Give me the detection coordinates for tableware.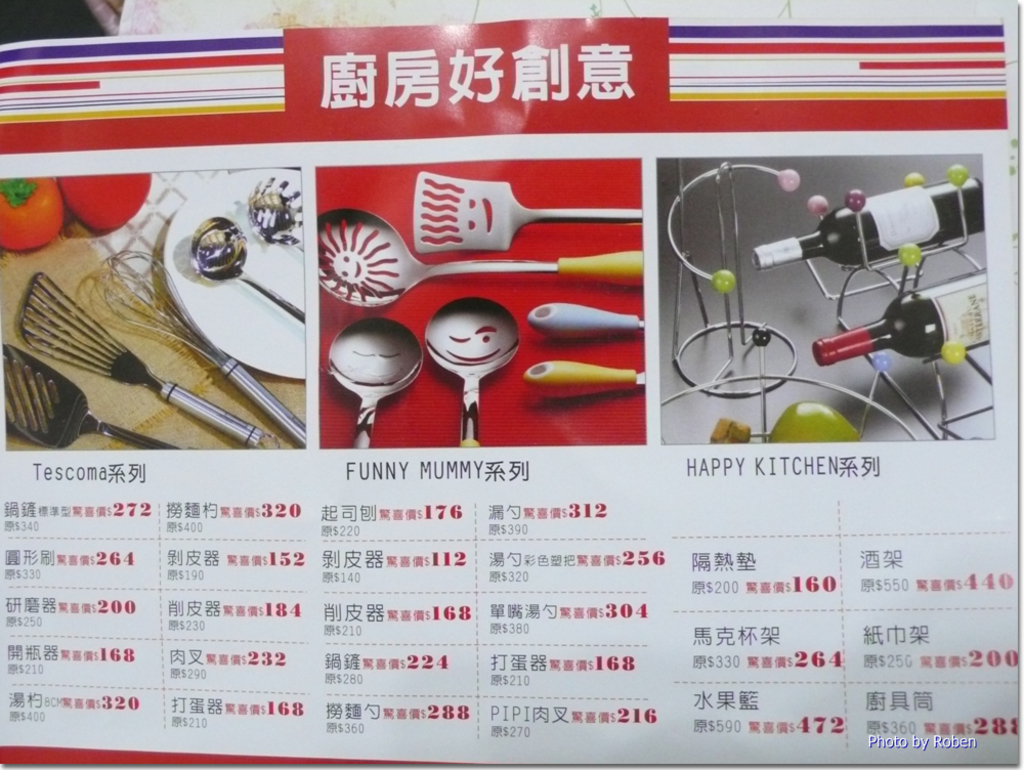
bbox=(814, 265, 990, 361).
